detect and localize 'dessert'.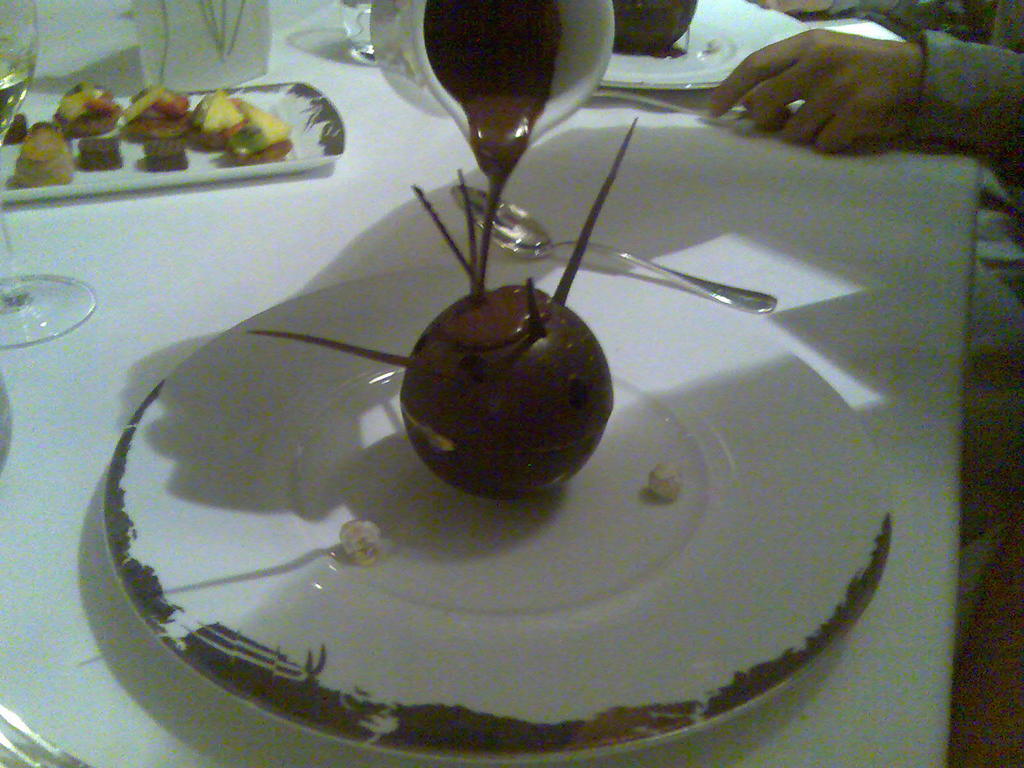
Localized at rect(131, 84, 191, 135).
